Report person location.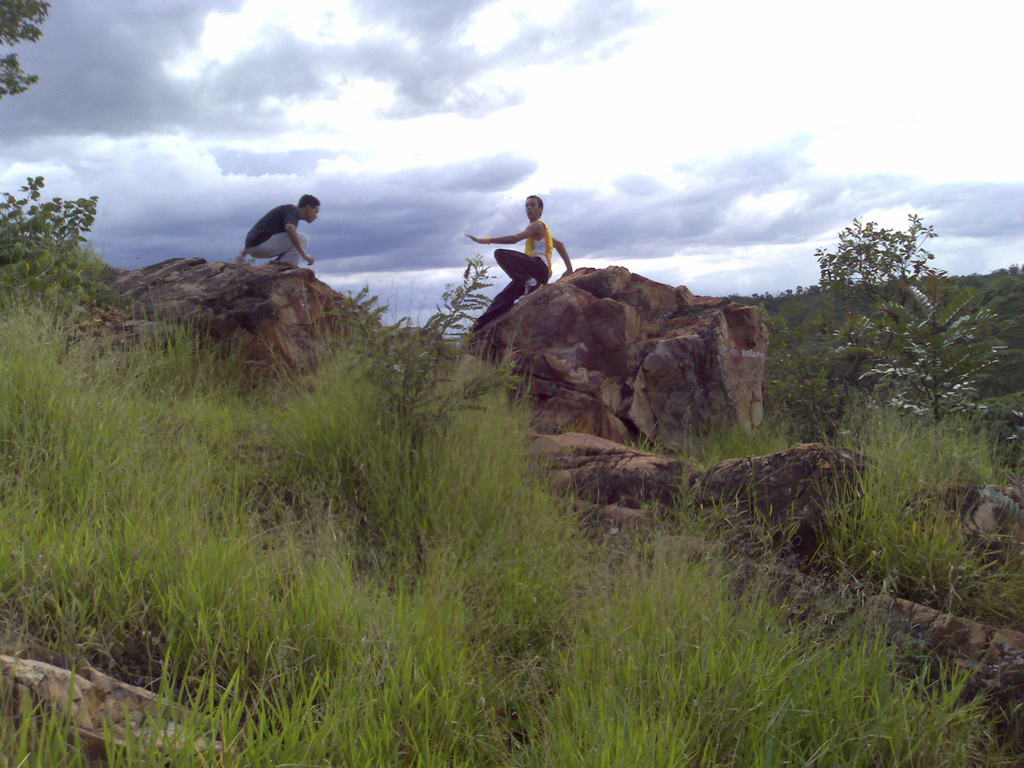
Report: 462/195/570/333.
